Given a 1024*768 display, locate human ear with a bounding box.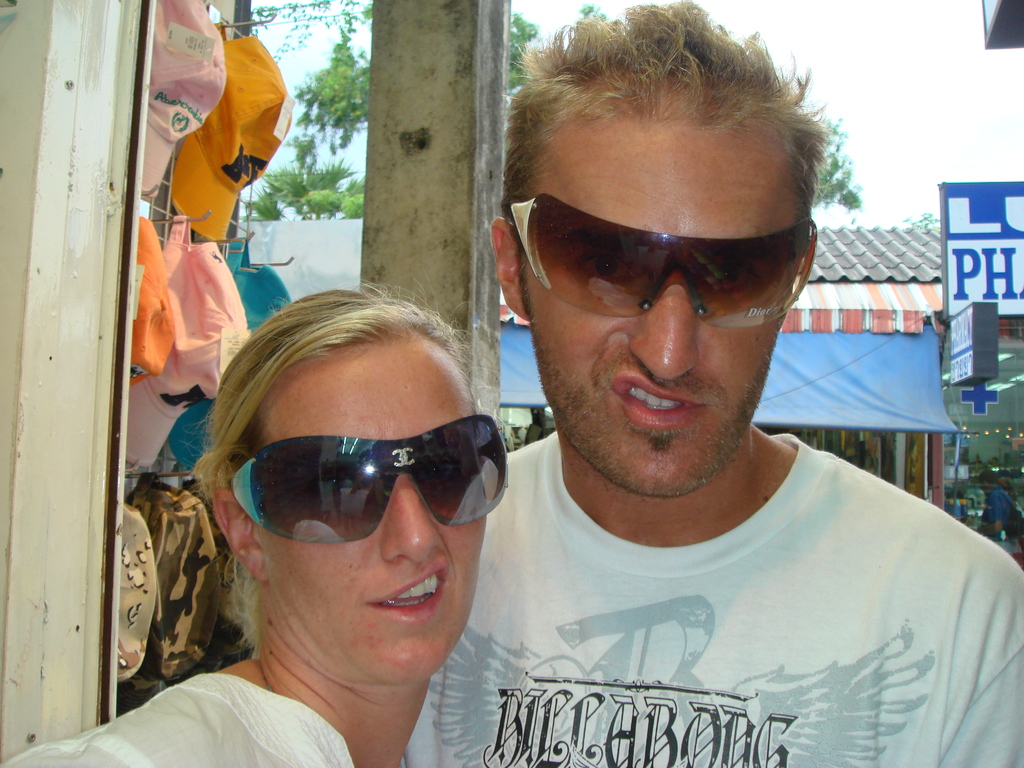
Located: pyautogui.locateOnScreen(209, 486, 268, 584).
